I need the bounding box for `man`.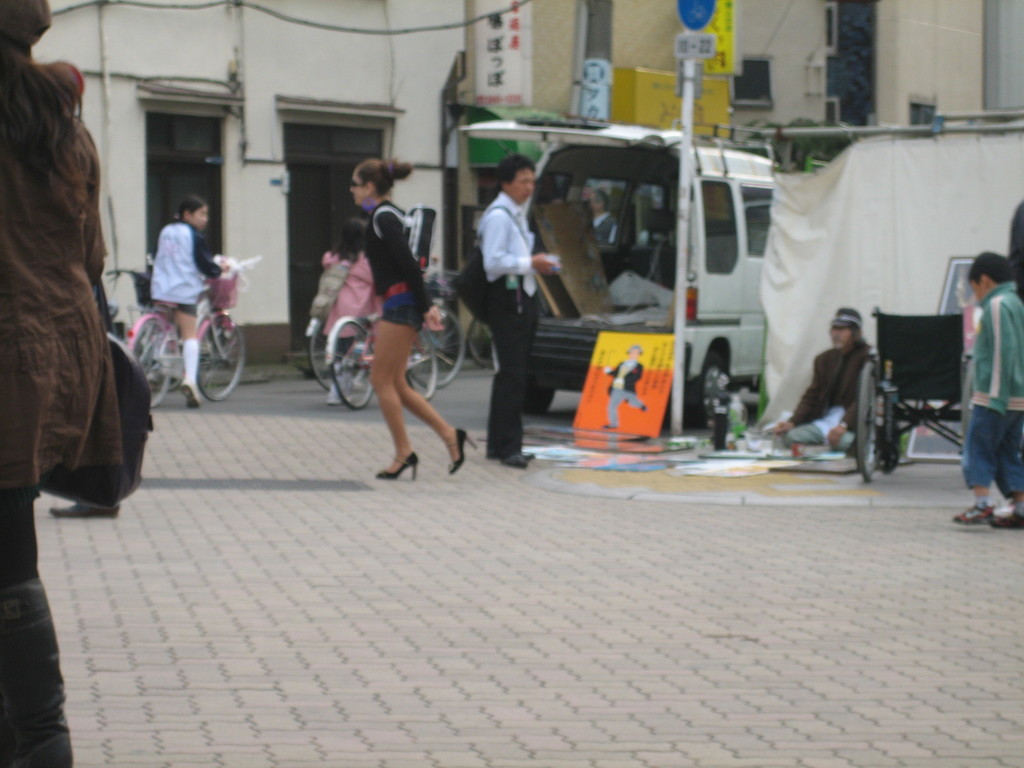
Here it is: <box>583,184,620,244</box>.
